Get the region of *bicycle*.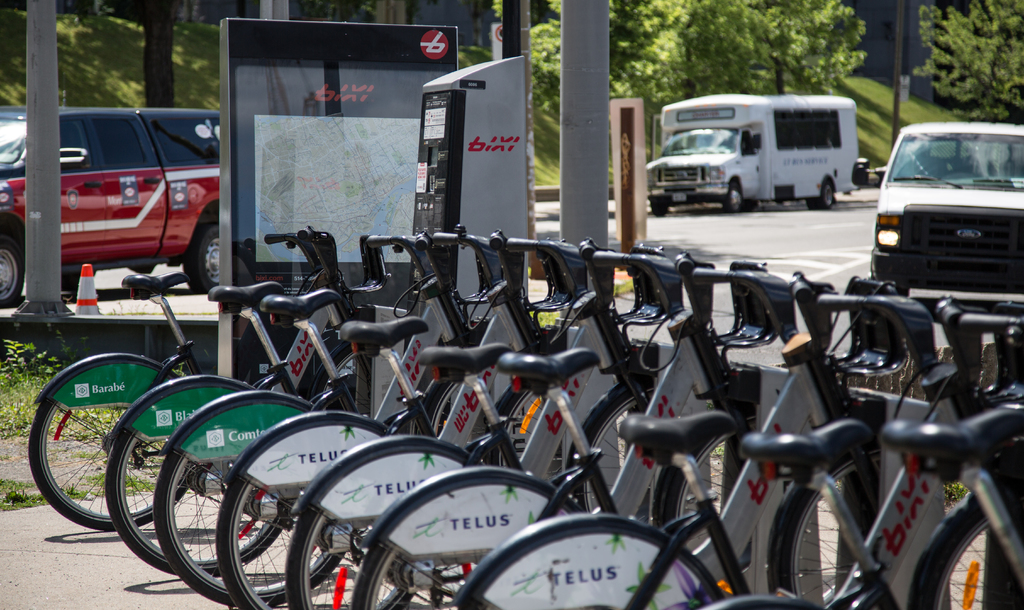
crop(152, 236, 422, 609).
